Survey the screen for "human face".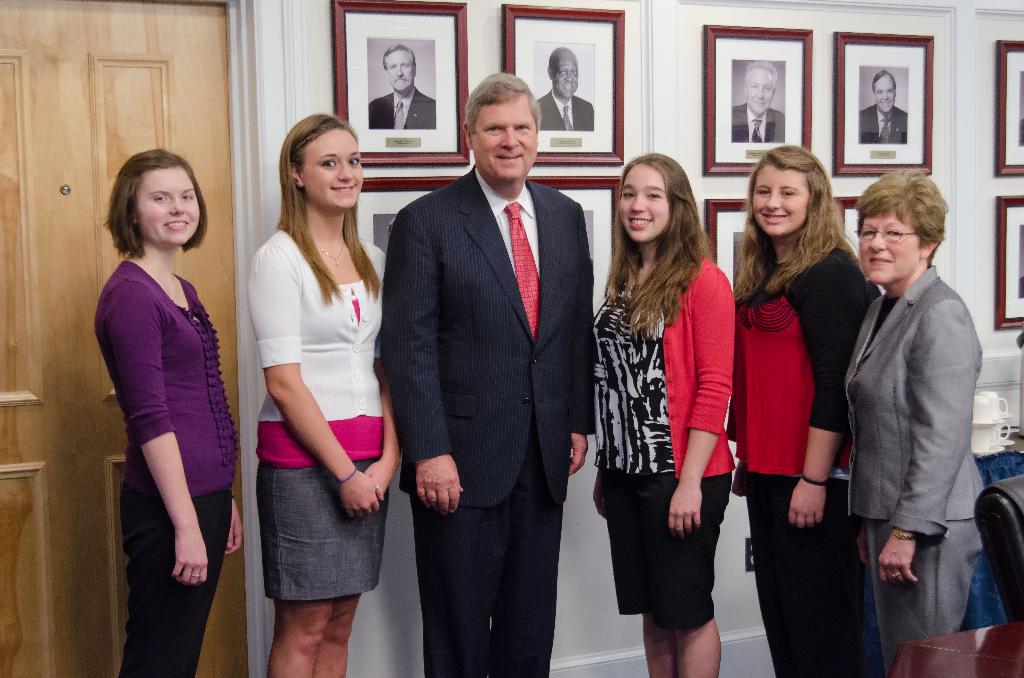
Survey found: Rect(748, 70, 771, 115).
